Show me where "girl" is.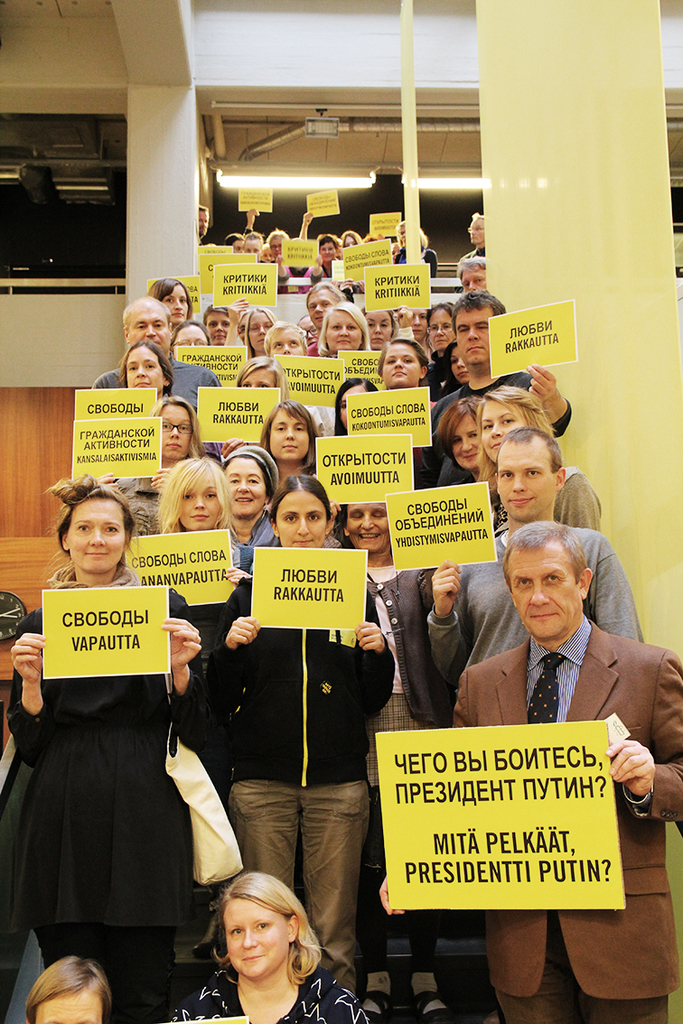
"girl" is at 212/479/383/948.
